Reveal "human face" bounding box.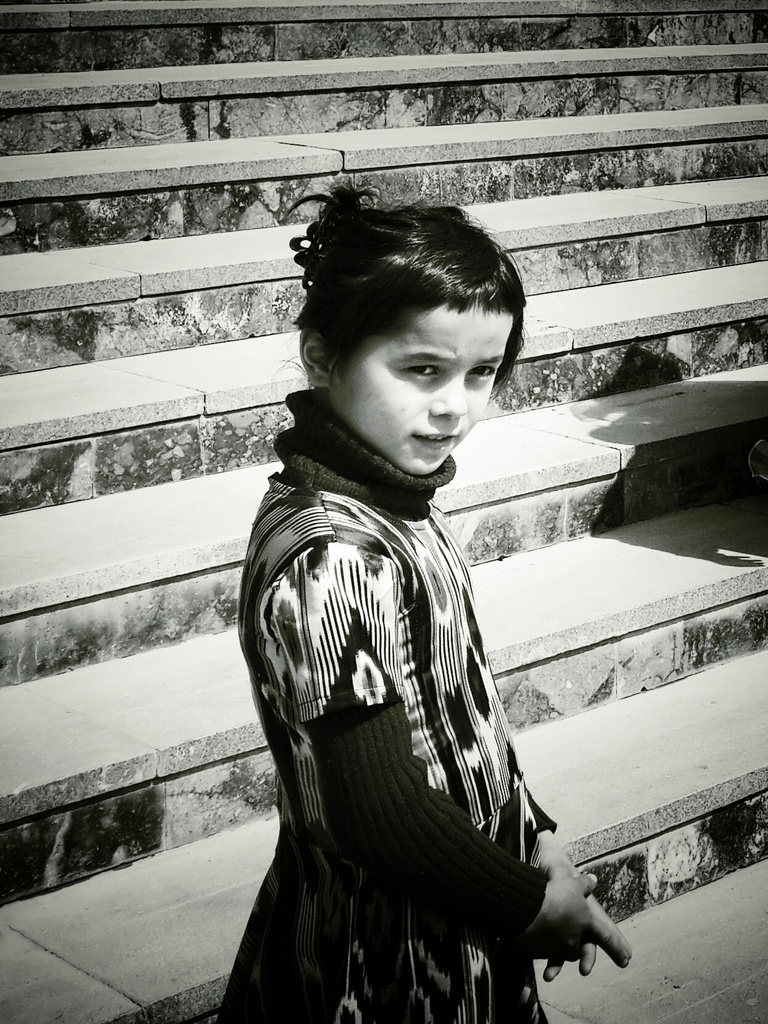
Revealed: locate(324, 301, 513, 471).
